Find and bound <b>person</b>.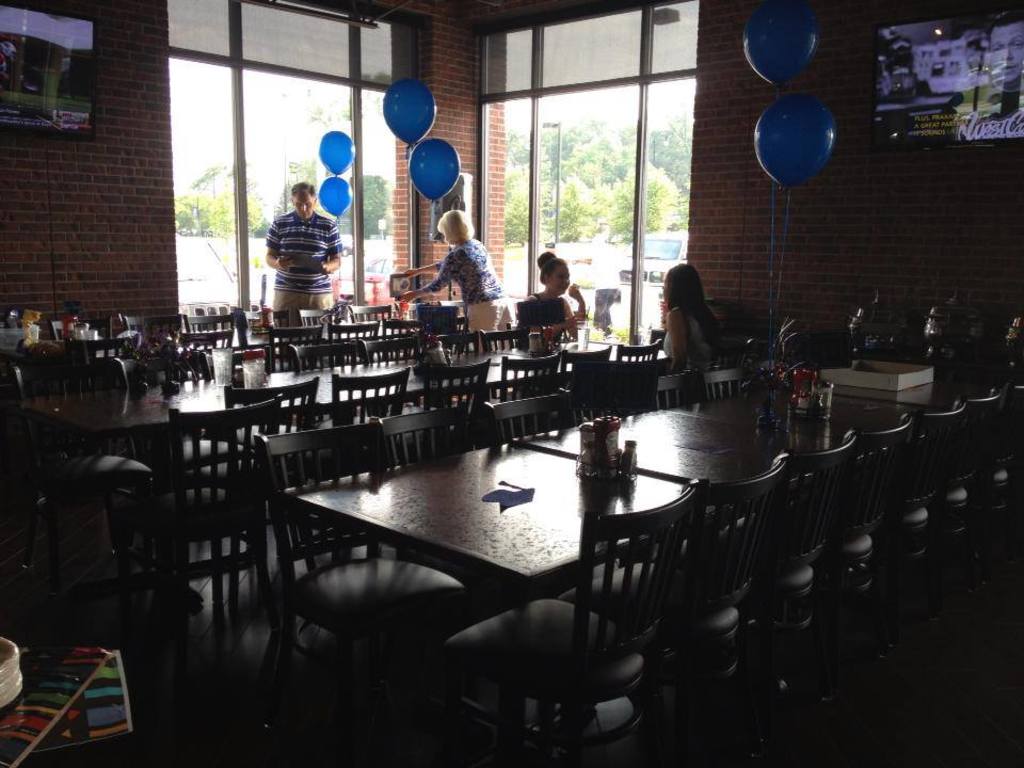
Bound: box(398, 205, 510, 329).
